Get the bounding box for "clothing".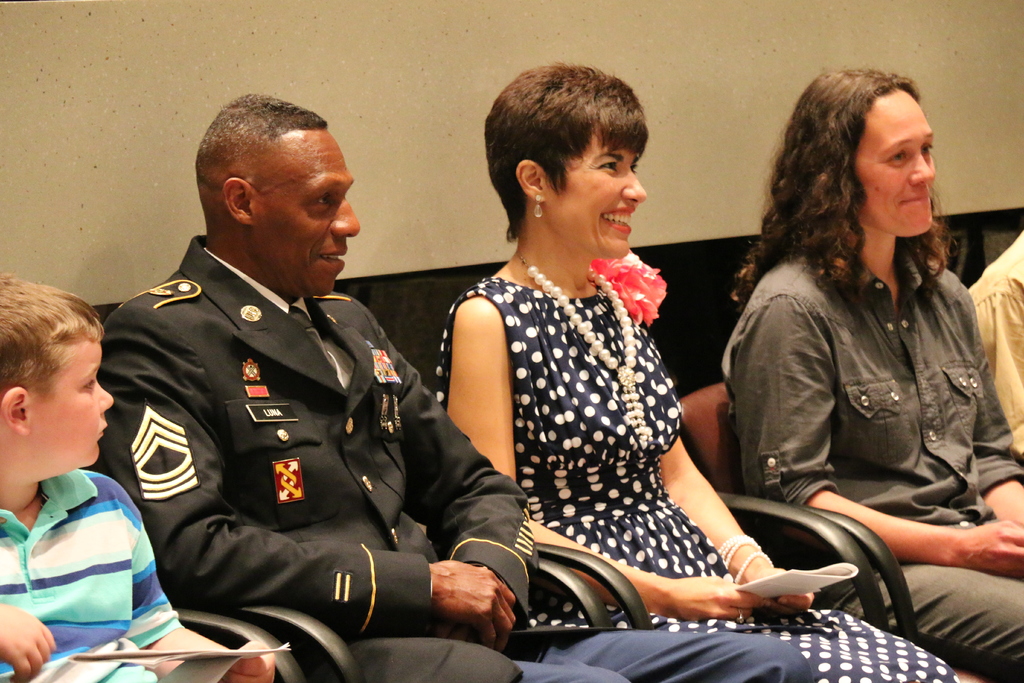
<region>719, 259, 1023, 682</region>.
